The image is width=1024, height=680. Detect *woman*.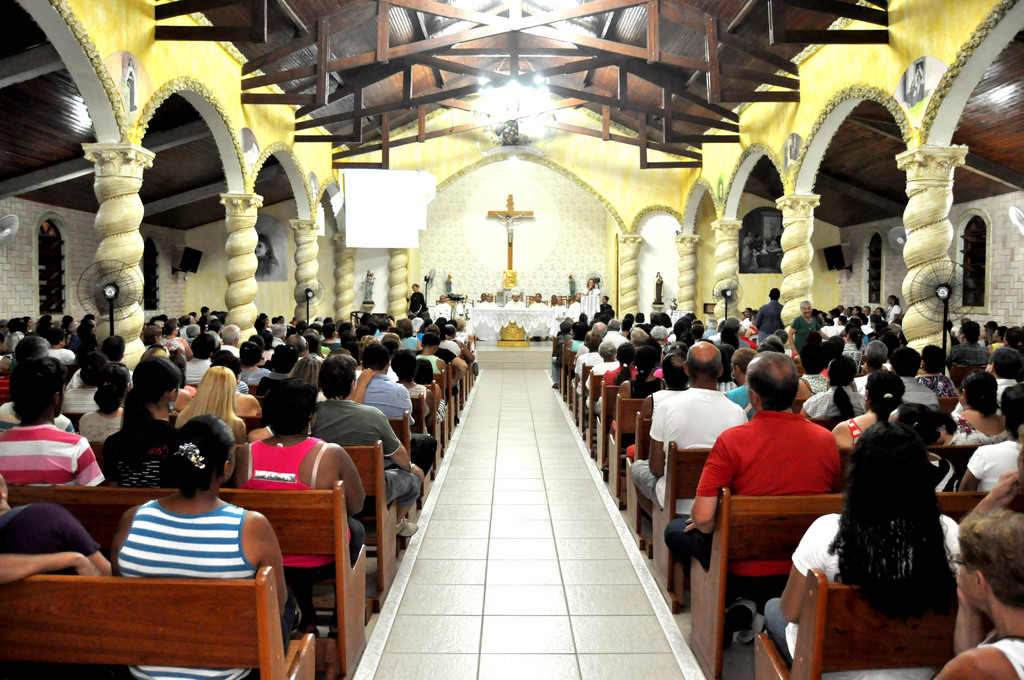
Detection: <bbox>164, 323, 191, 363</bbox>.
